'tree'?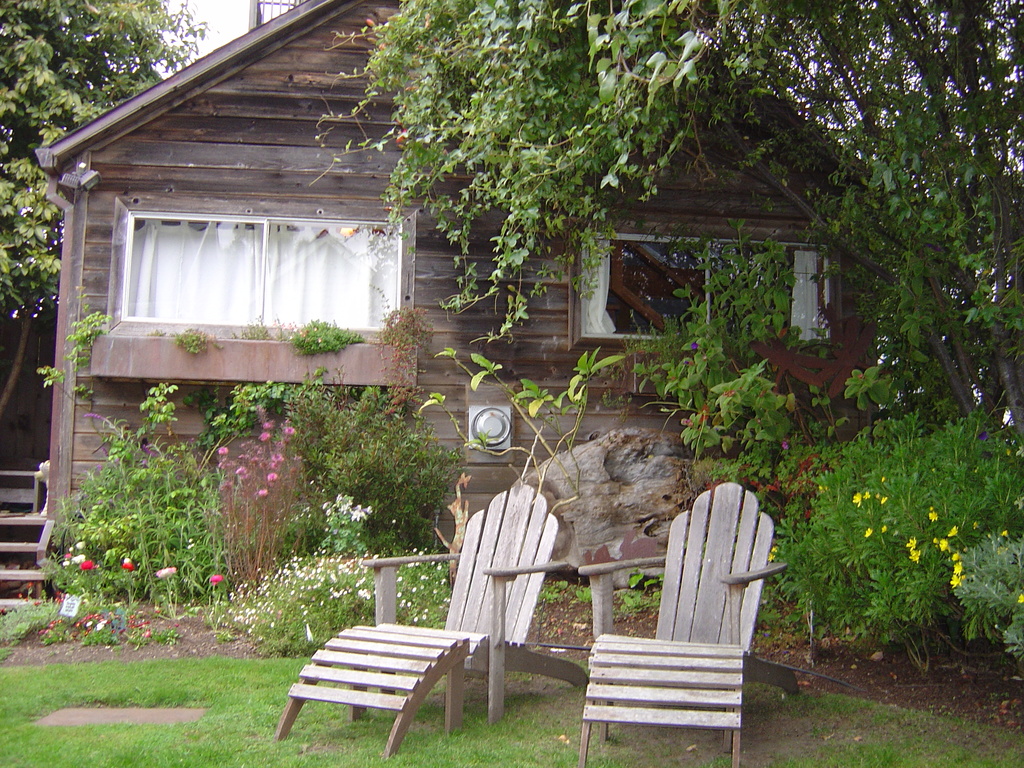
[x1=0, y1=0, x2=198, y2=406]
